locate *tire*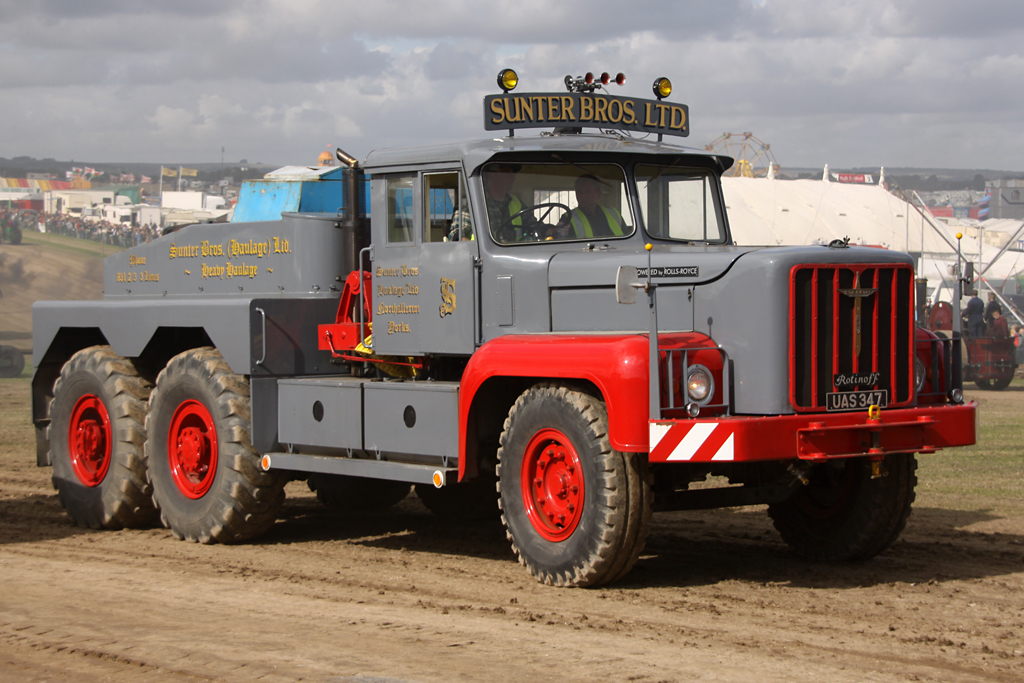
locate(143, 341, 287, 542)
